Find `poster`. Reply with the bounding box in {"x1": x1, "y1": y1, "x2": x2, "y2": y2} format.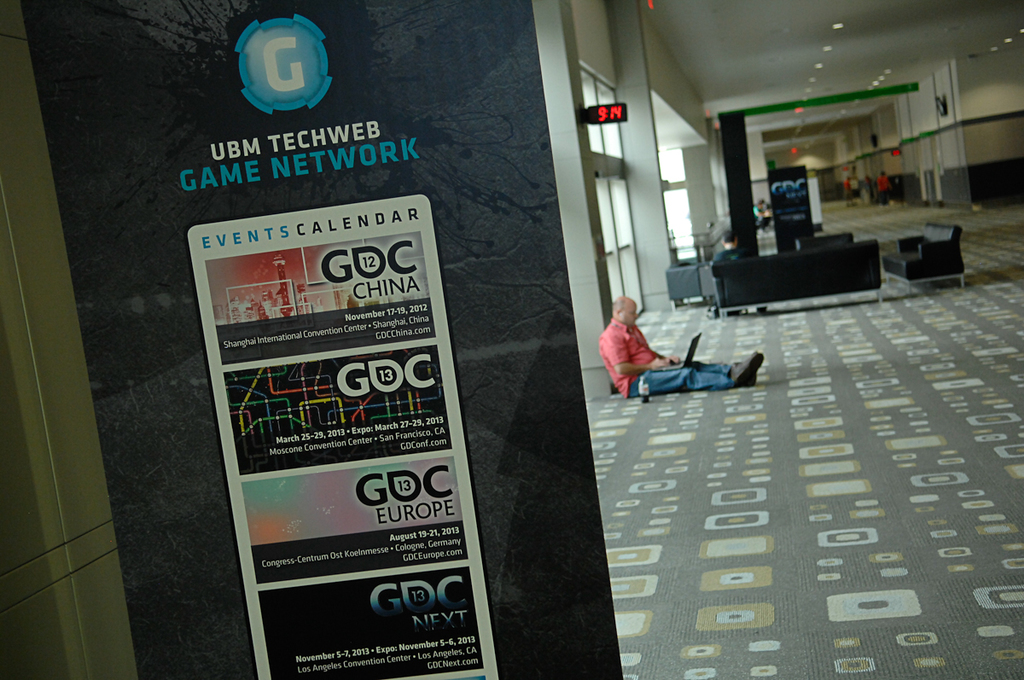
{"x1": 182, "y1": 190, "x2": 499, "y2": 679}.
